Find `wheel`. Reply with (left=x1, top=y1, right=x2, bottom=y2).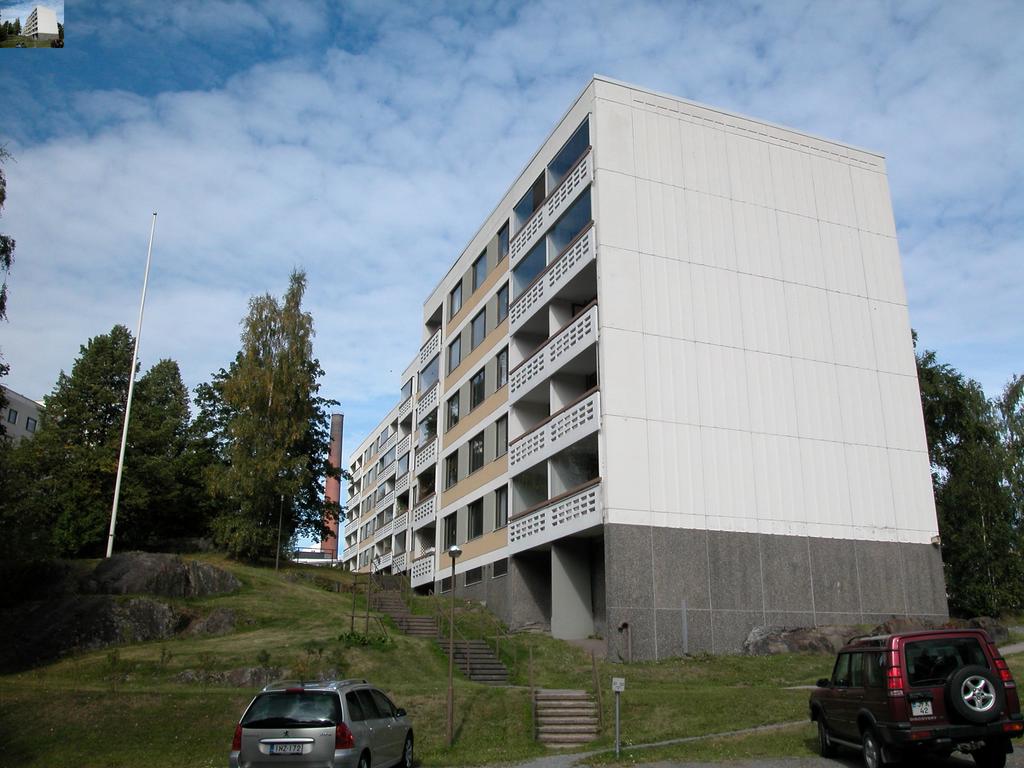
(left=822, top=721, right=831, bottom=752).
